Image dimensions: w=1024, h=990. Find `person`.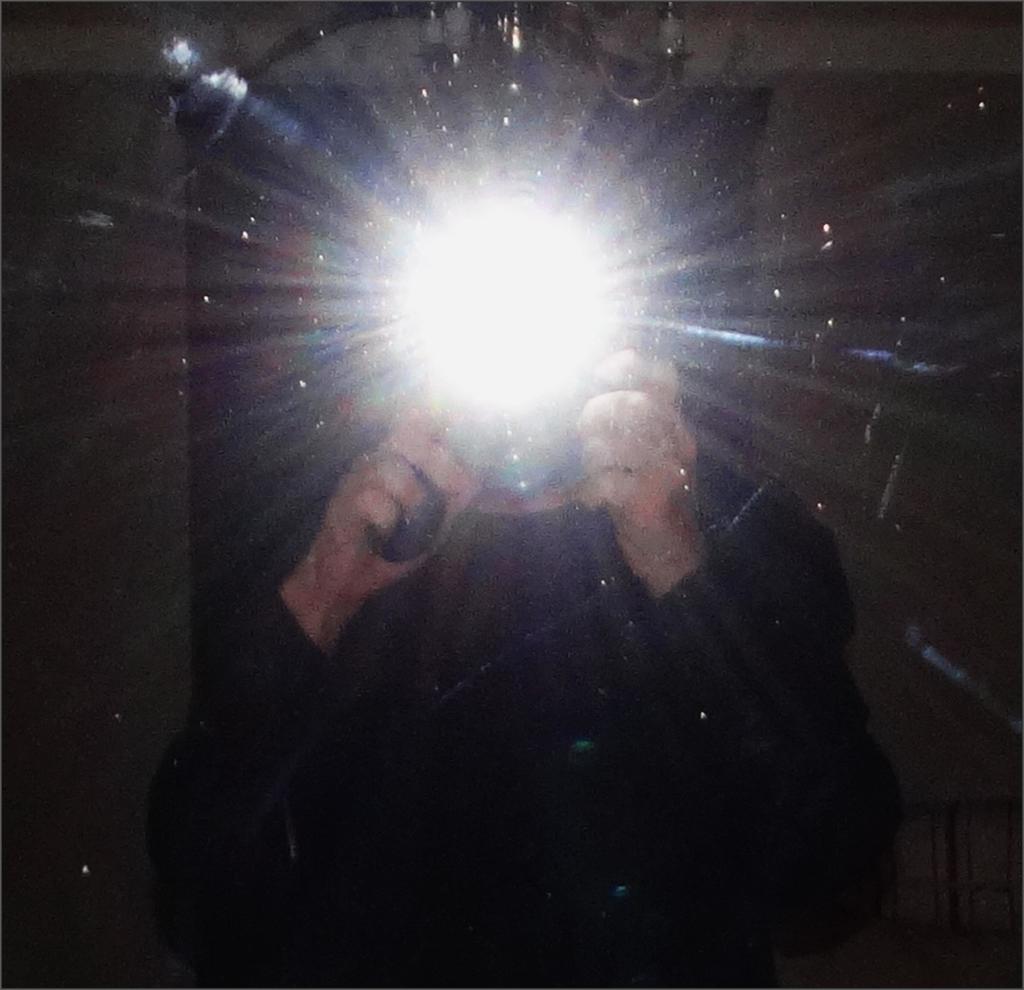
(left=167, top=108, right=902, bottom=989).
